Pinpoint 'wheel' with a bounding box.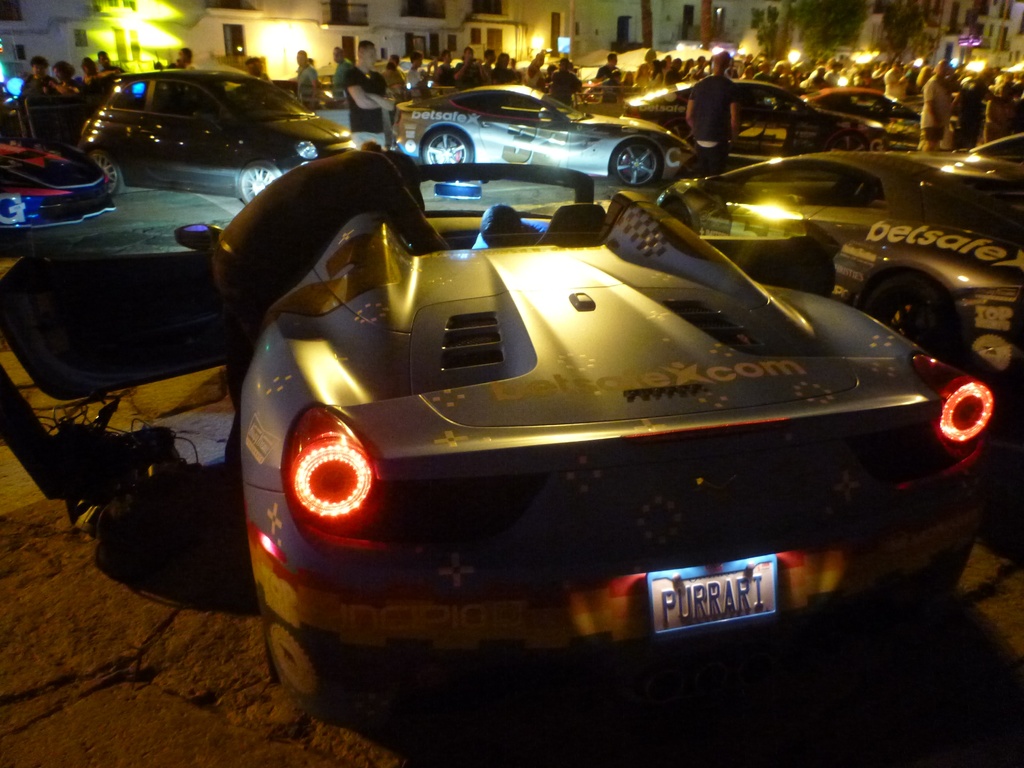
pyautogui.locateOnScreen(87, 149, 127, 203).
